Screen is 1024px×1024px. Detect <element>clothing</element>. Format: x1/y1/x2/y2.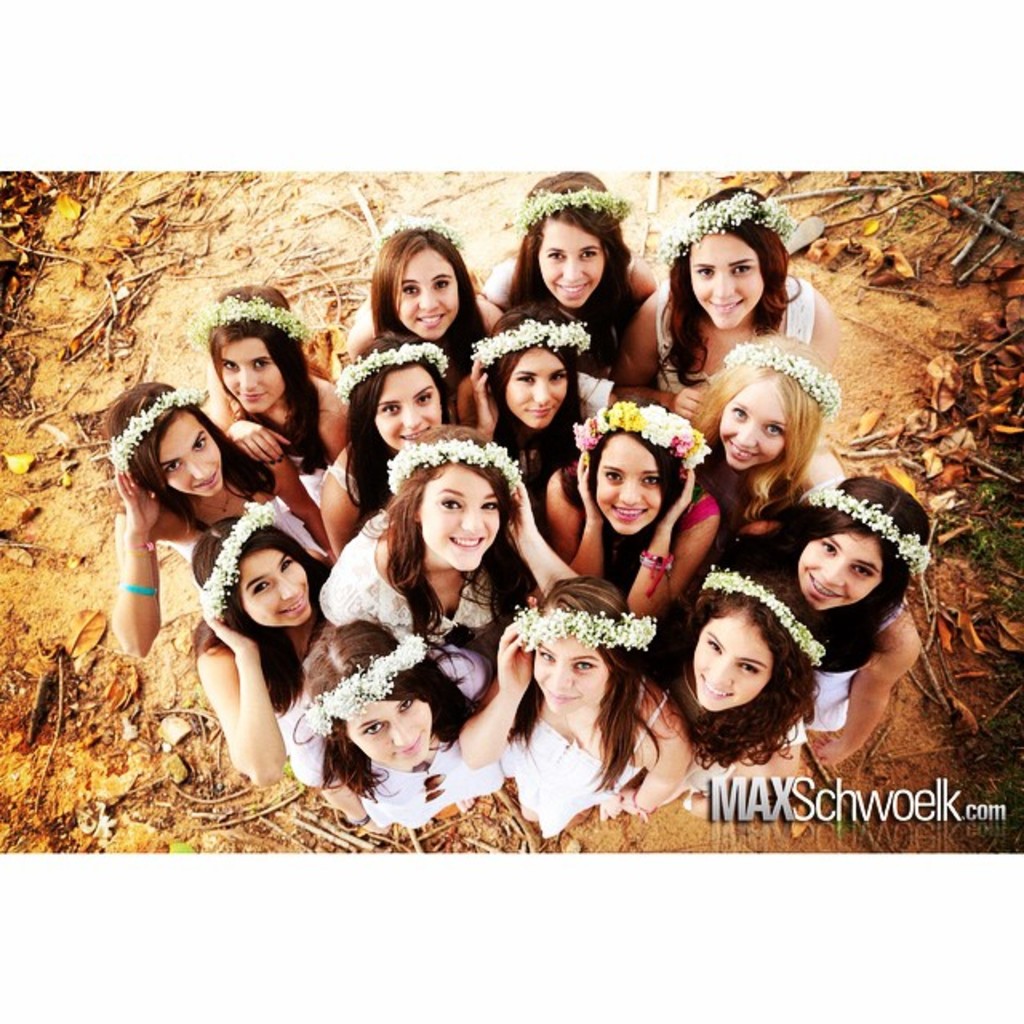
650/267/821/405.
